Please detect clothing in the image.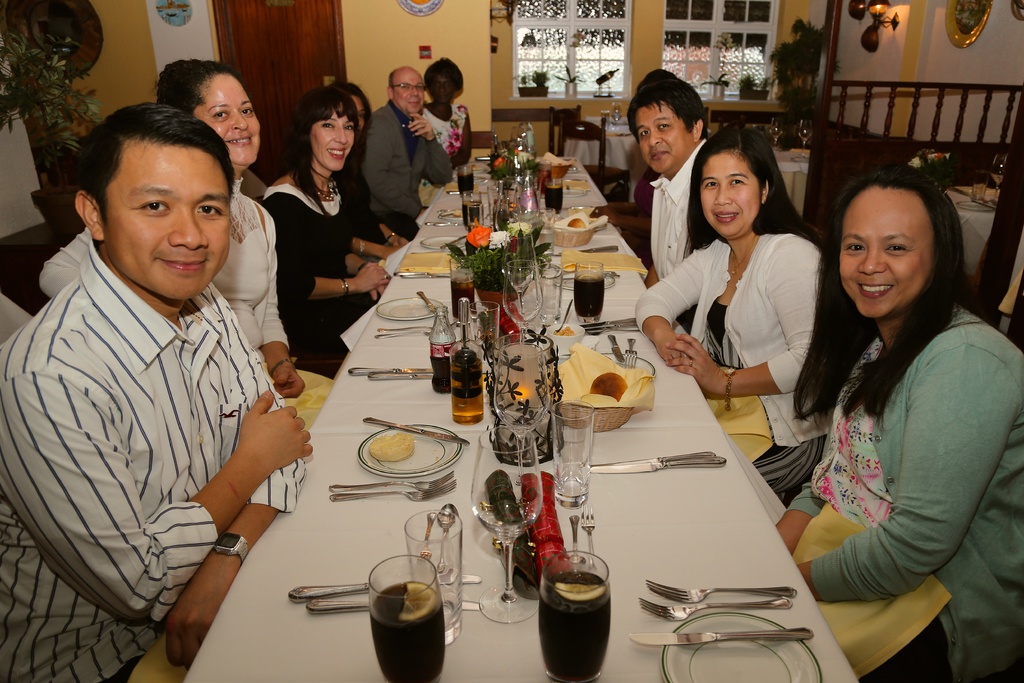
BBox(788, 249, 996, 620).
